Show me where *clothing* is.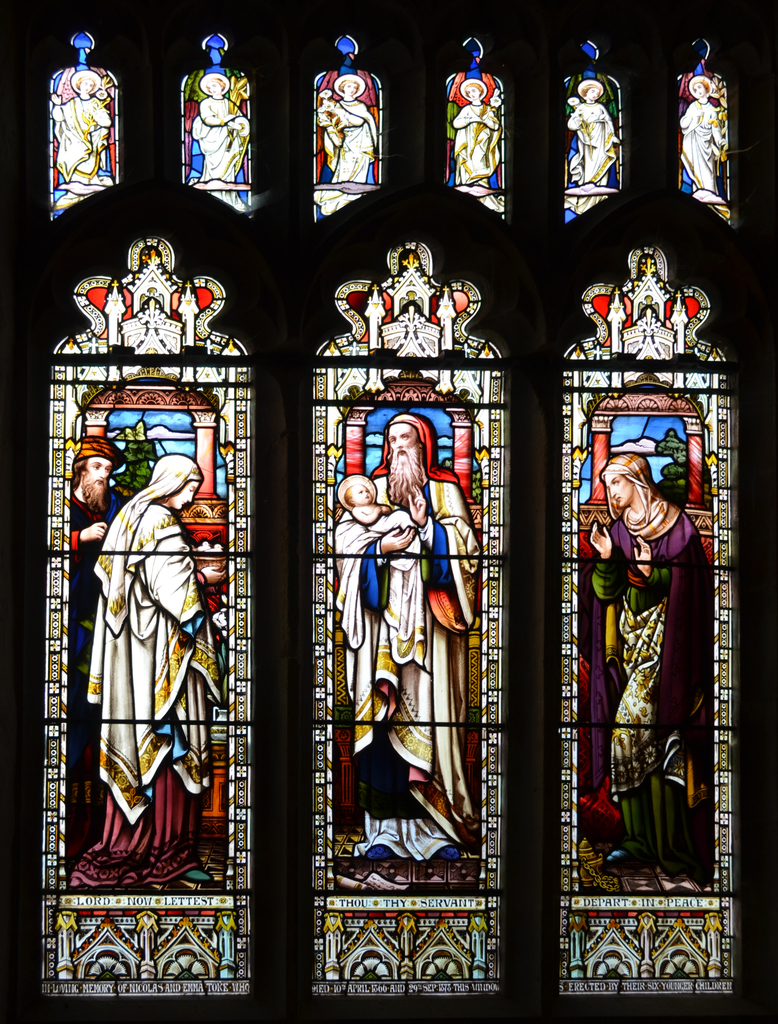
*clothing* is at [left=190, top=97, right=249, bottom=184].
